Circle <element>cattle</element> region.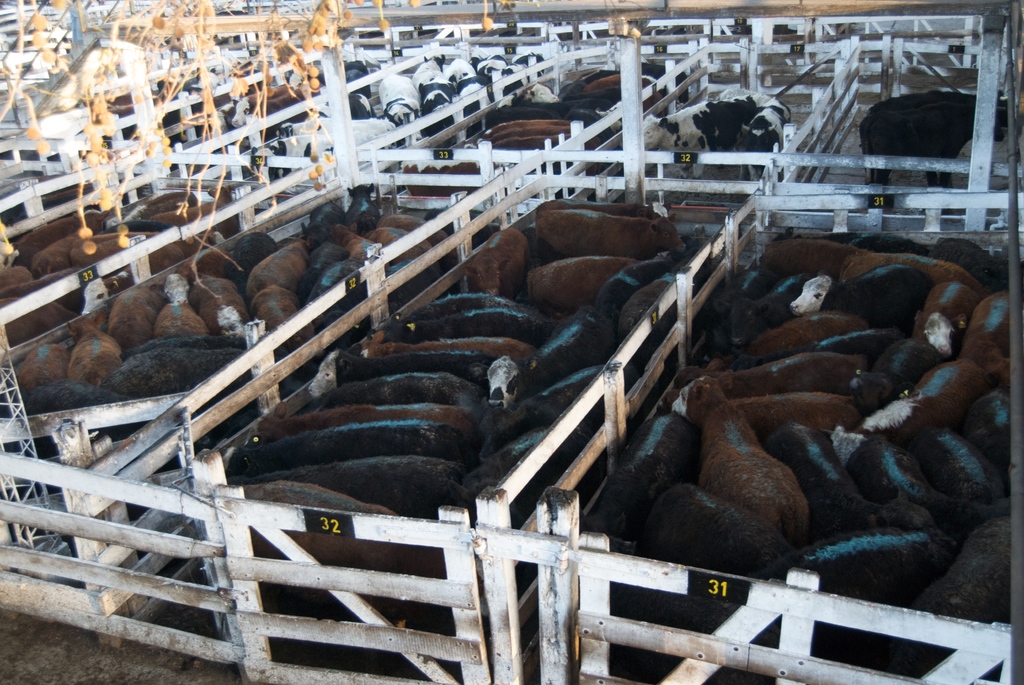
Region: 376,76,420,123.
